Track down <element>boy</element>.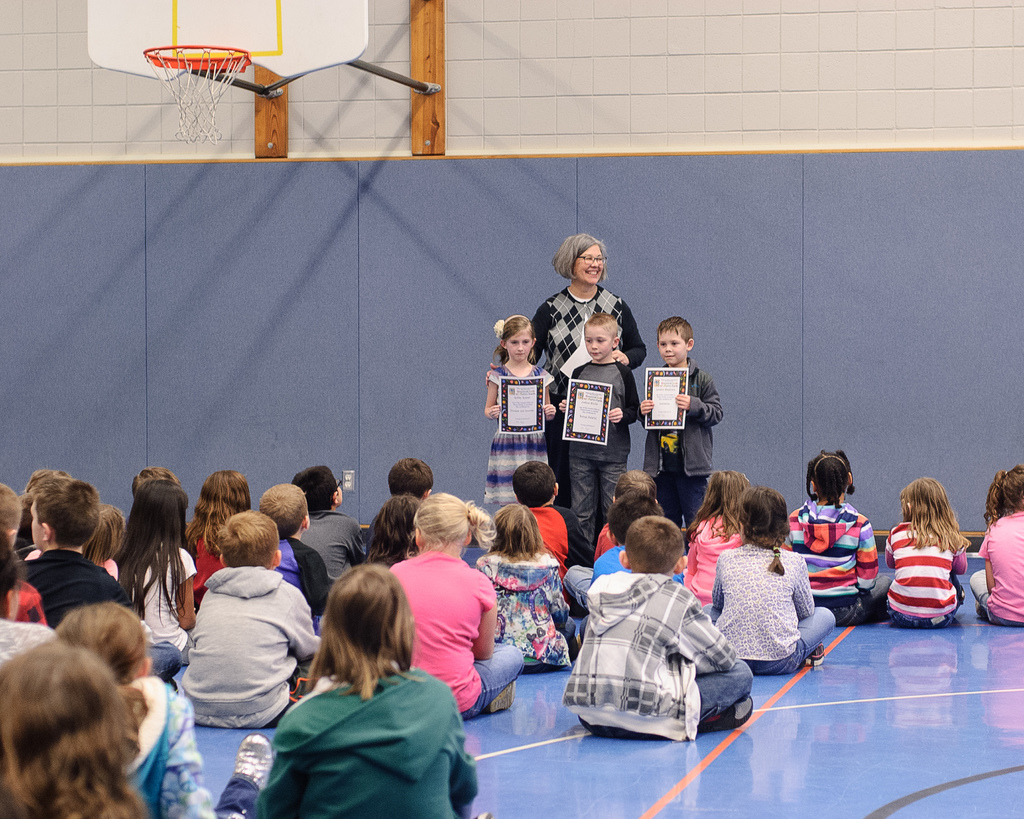
Tracked to 632/310/722/546.
